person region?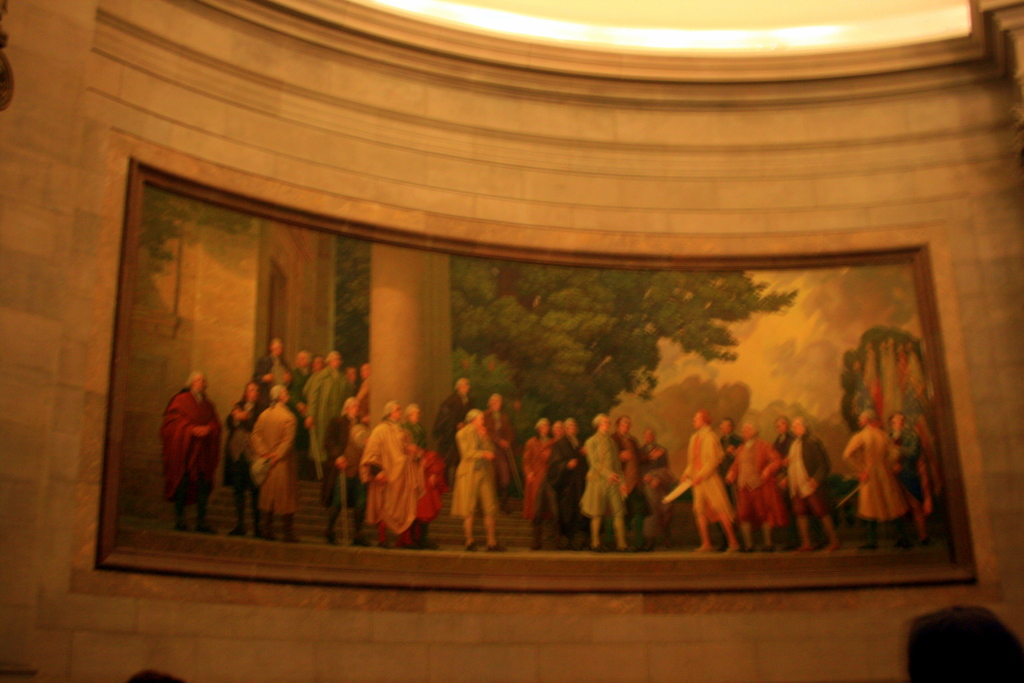
<region>286, 349, 317, 476</region>
